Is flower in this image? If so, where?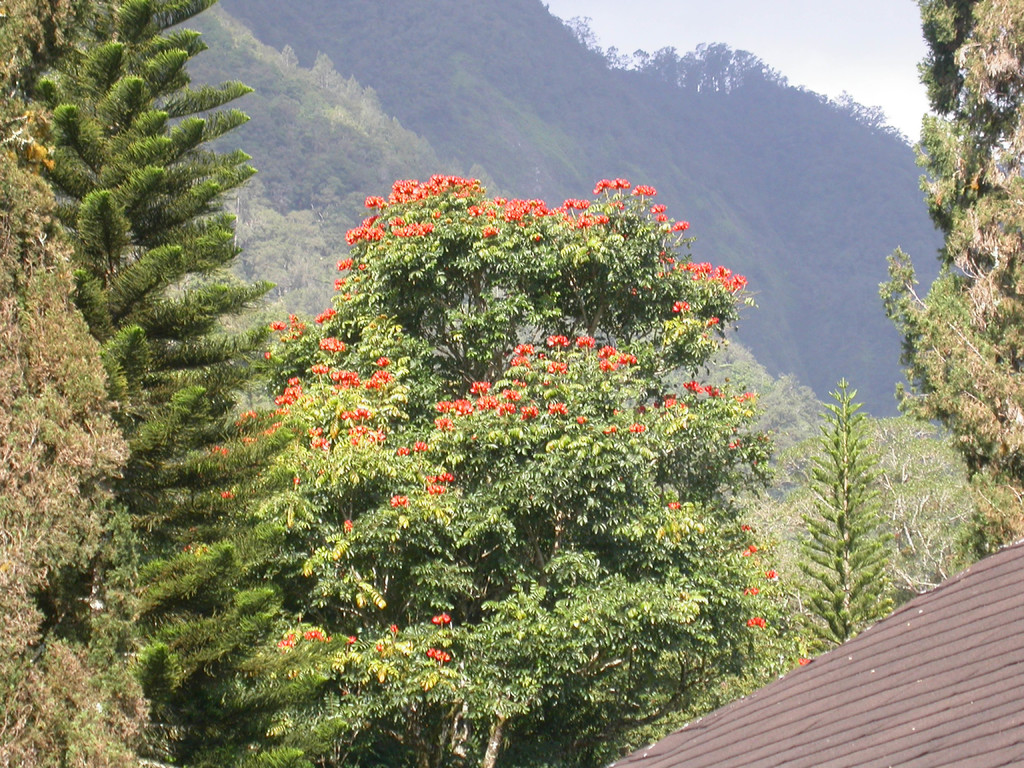
Yes, at locate(271, 318, 287, 337).
